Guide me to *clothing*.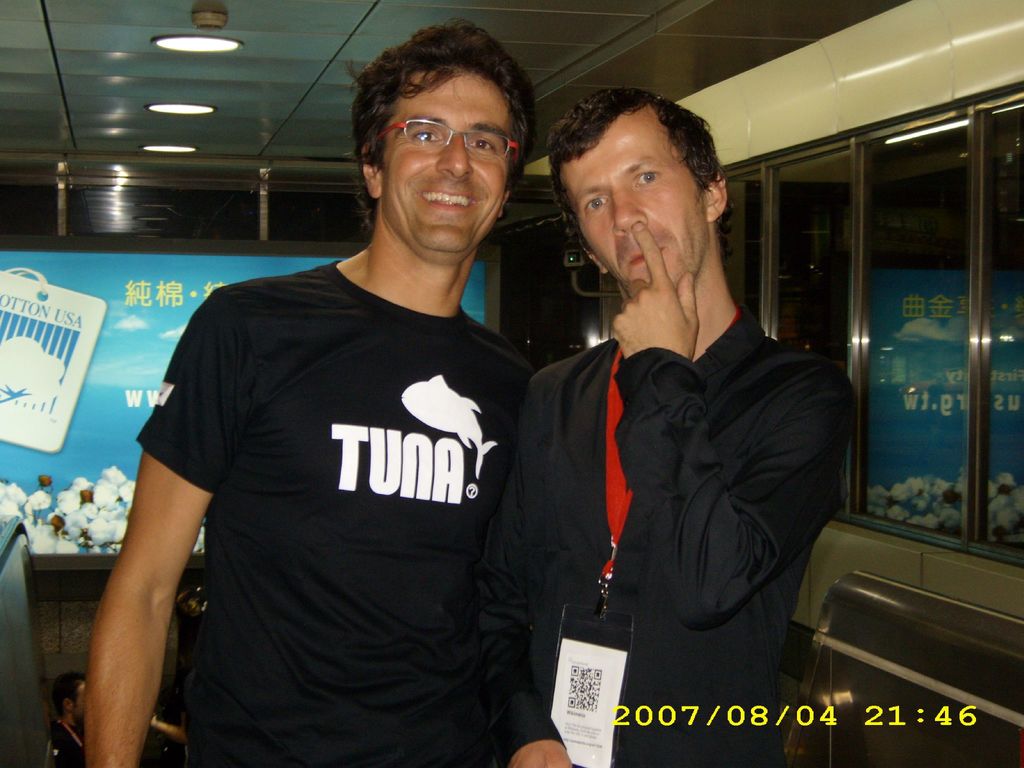
Guidance: (x1=481, y1=298, x2=854, y2=767).
